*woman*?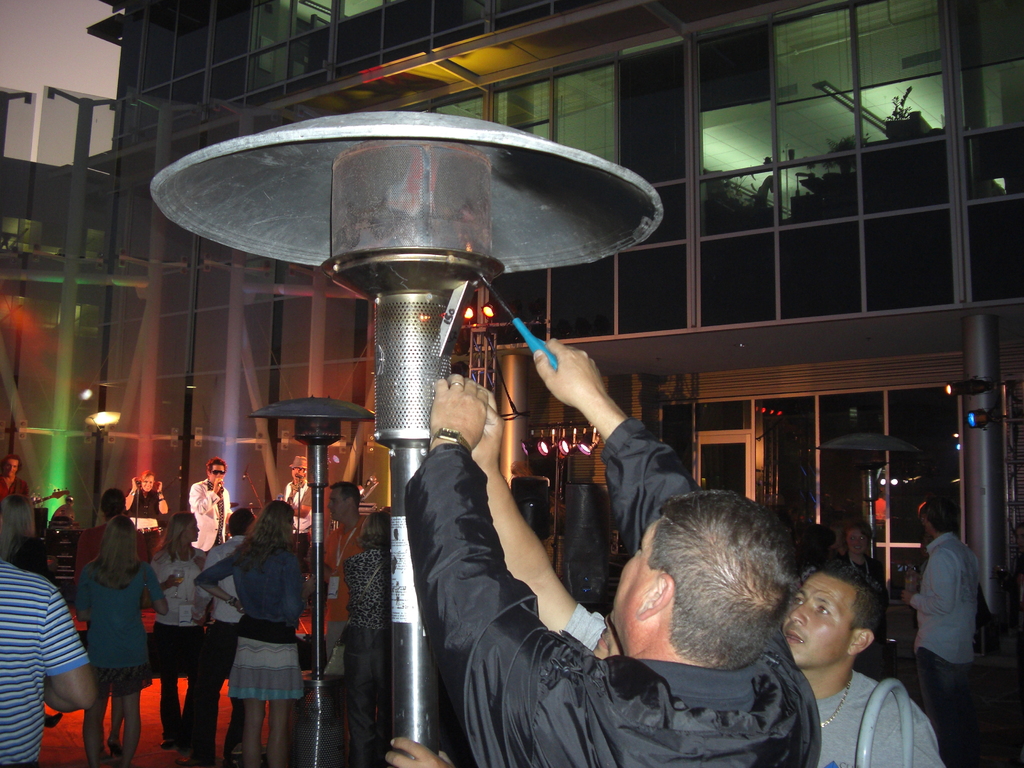
846, 519, 902, 683
